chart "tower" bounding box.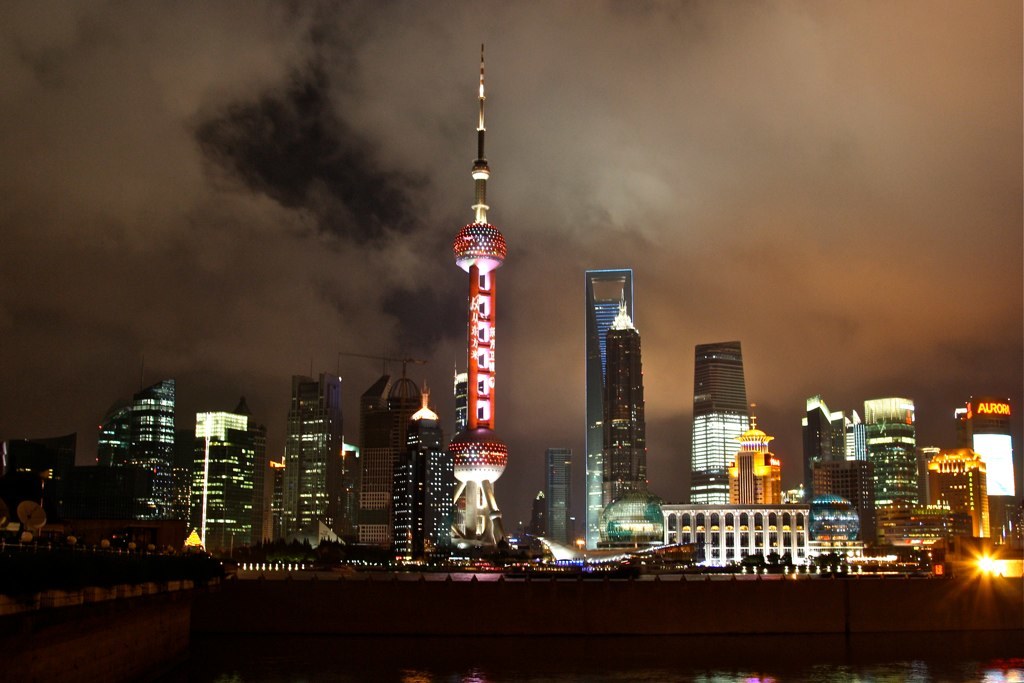
Charted: bbox=[584, 263, 639, 548].
